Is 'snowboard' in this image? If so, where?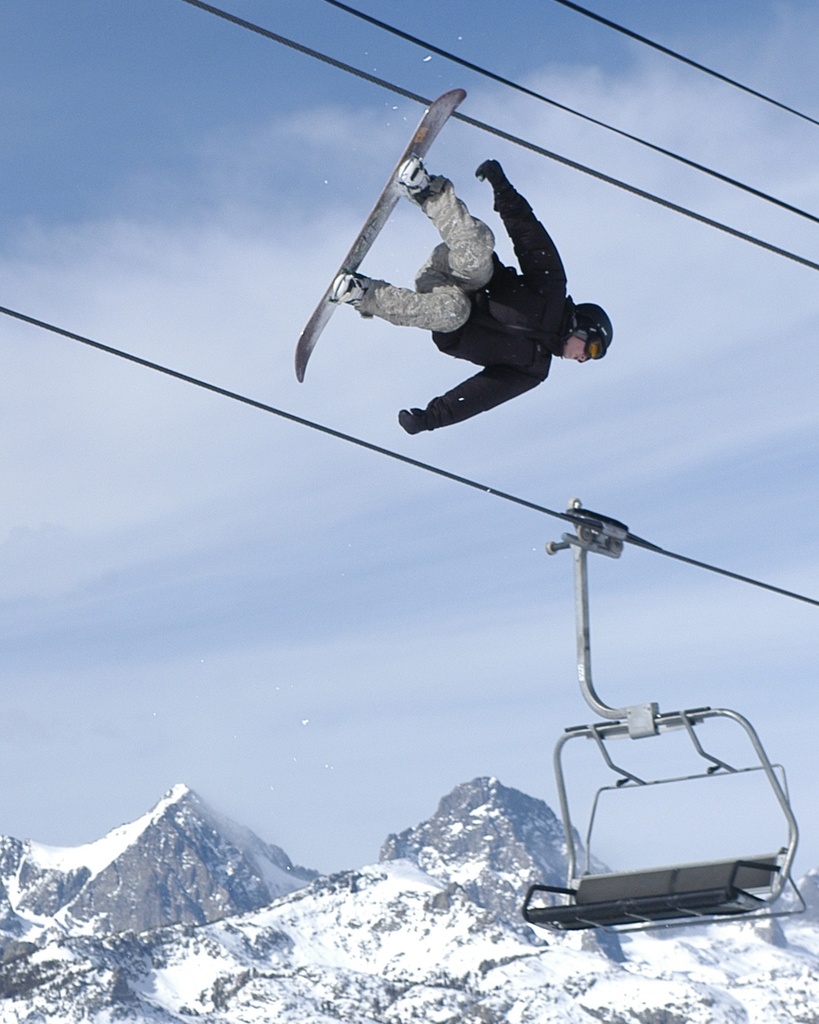
Yes, at BBox(291, 88, 466, 386).
